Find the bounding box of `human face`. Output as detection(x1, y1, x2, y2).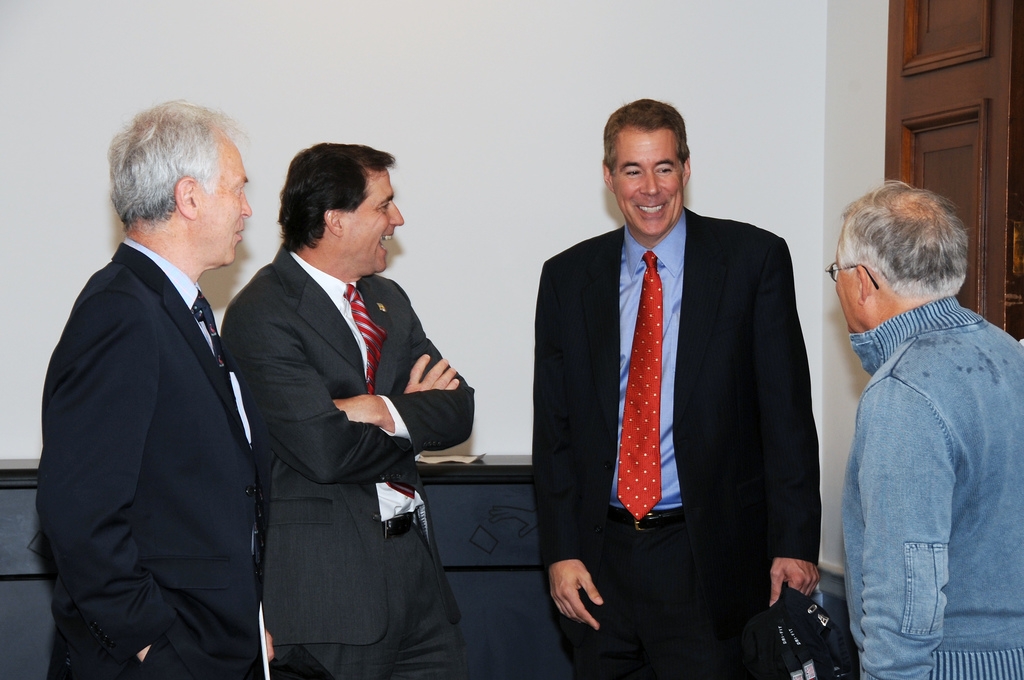
detection(200, 135, 252, 263).
